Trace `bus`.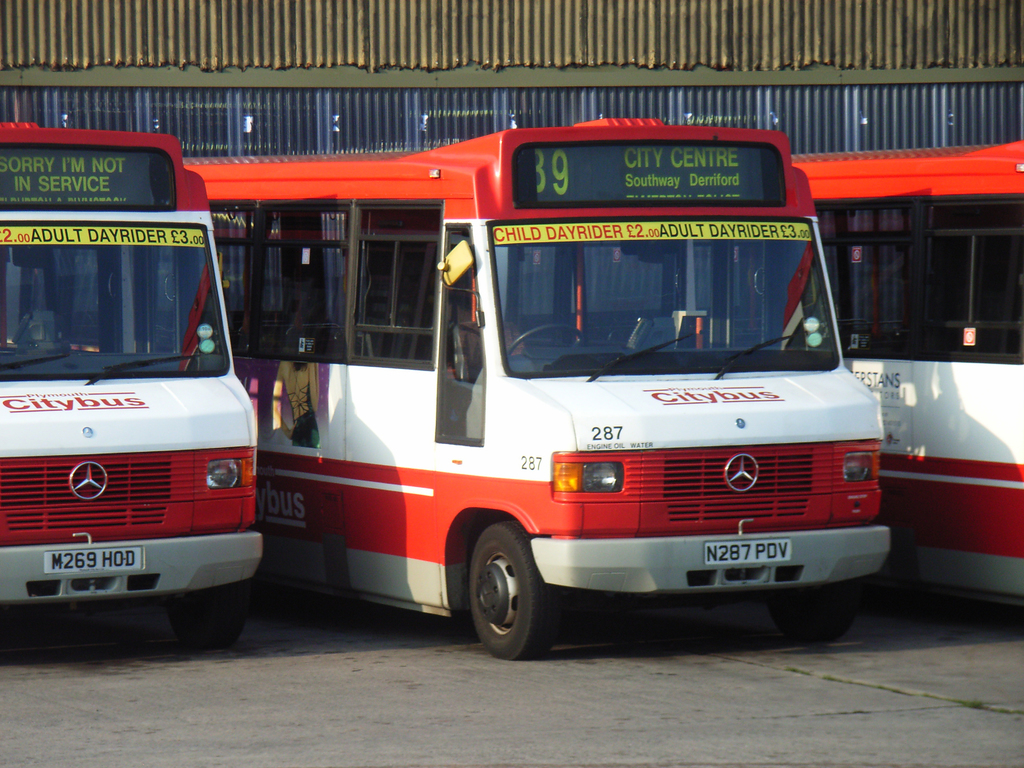
Traced to x1=0 y1=114 x2=259 y2=652.
